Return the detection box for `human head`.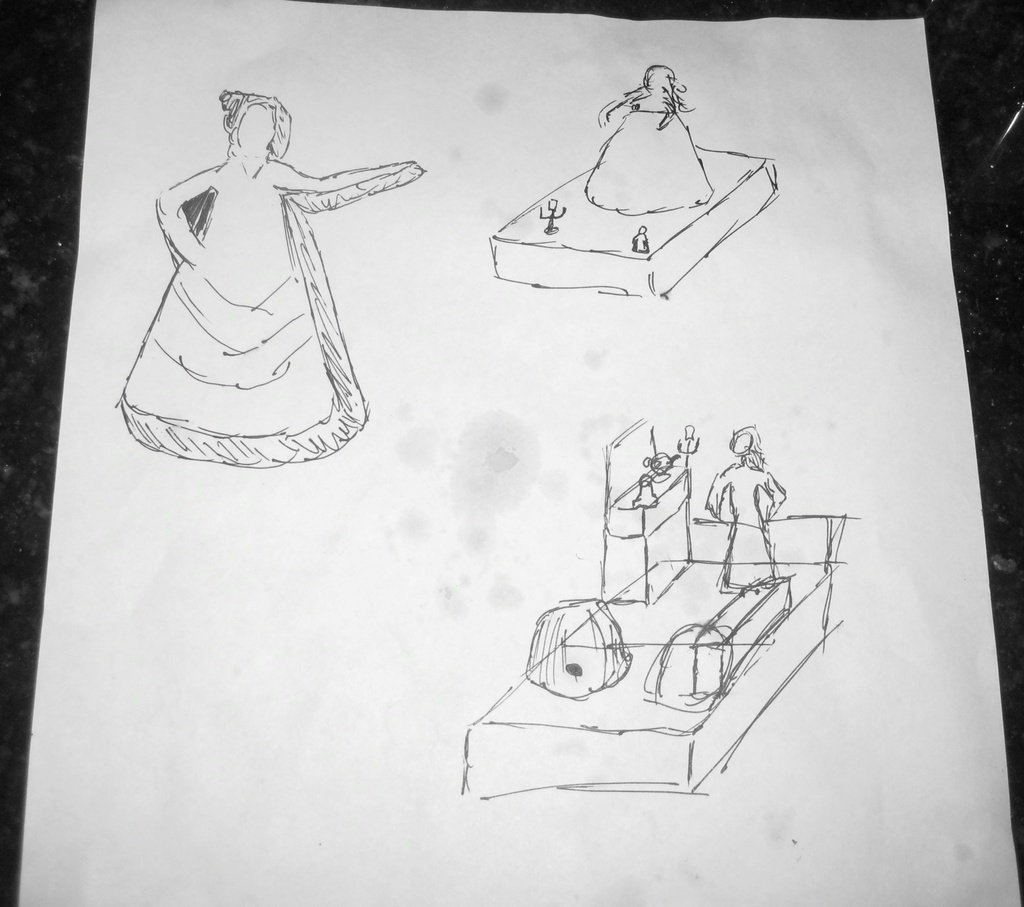
(left=218, top=88, right=292, bottom=154).
